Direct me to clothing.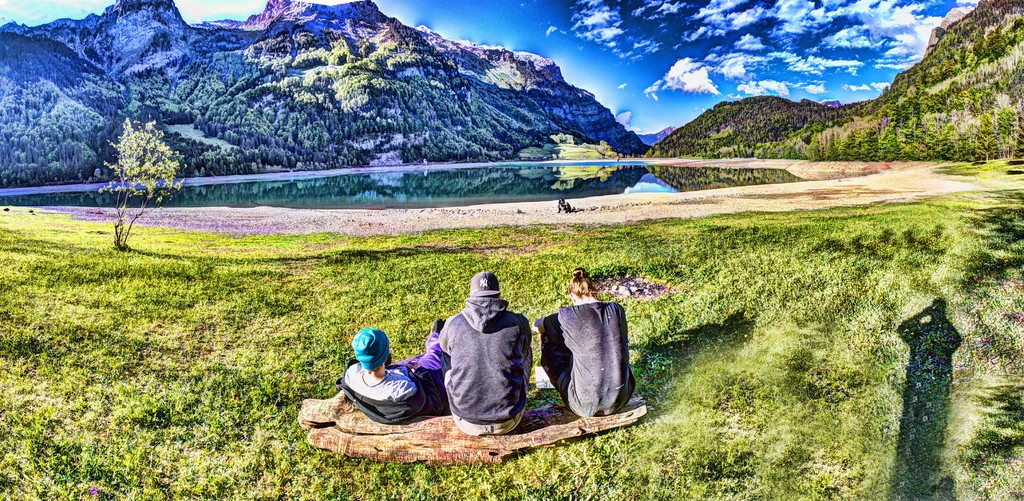
Direction: [x1=336, y1=329, x2=452, y2=426].
